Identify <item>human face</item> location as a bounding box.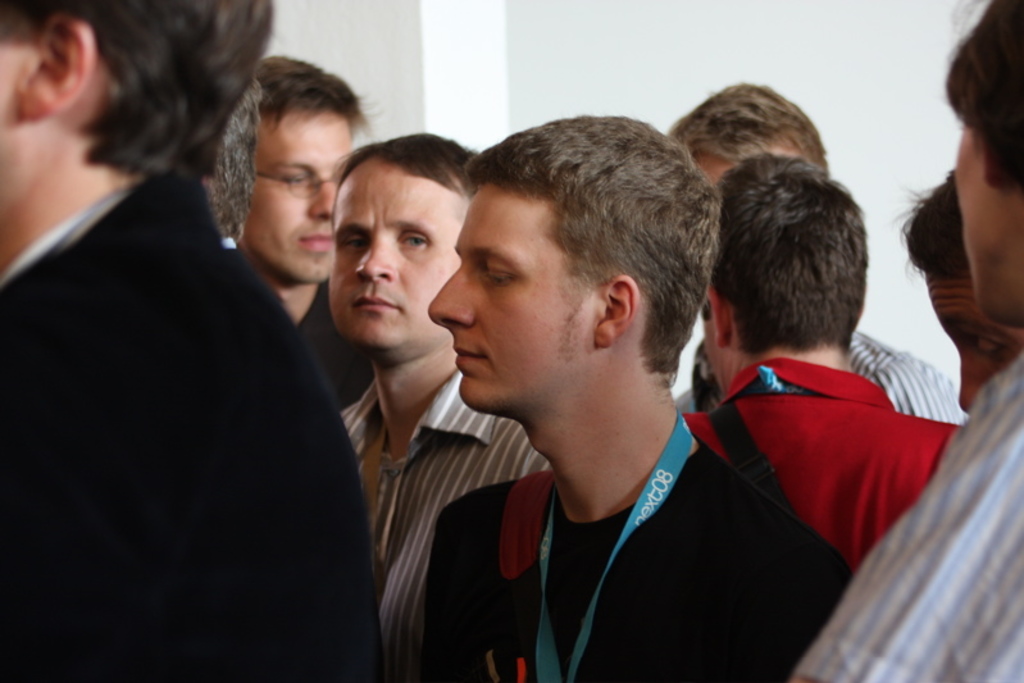
[425, 181, 587, 410].
